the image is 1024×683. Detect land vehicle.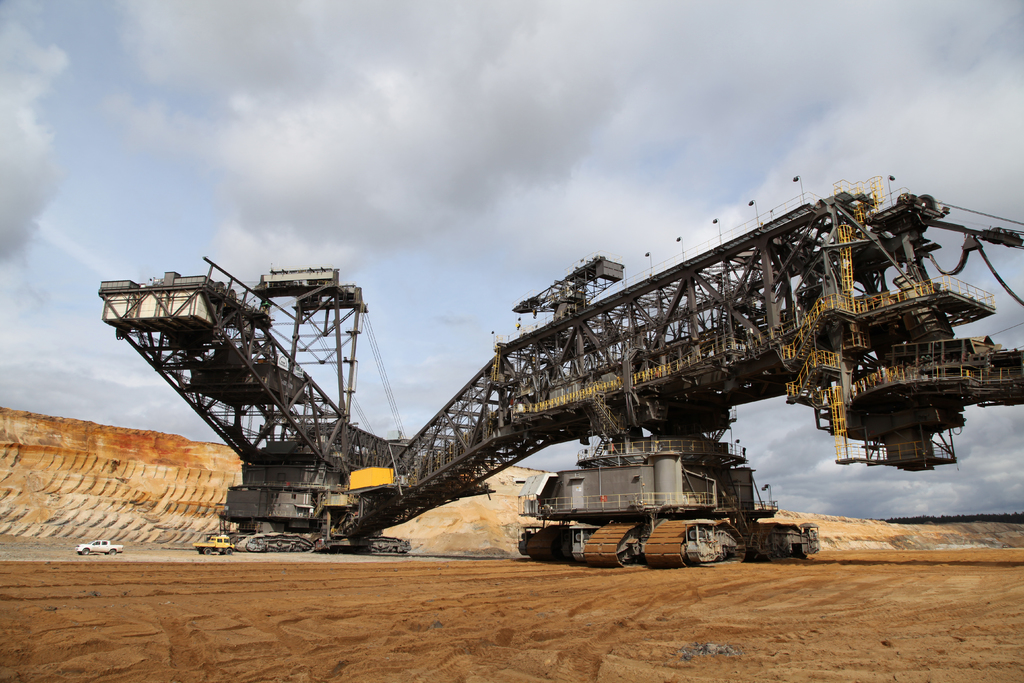
Detection: 193:533:233:557.
